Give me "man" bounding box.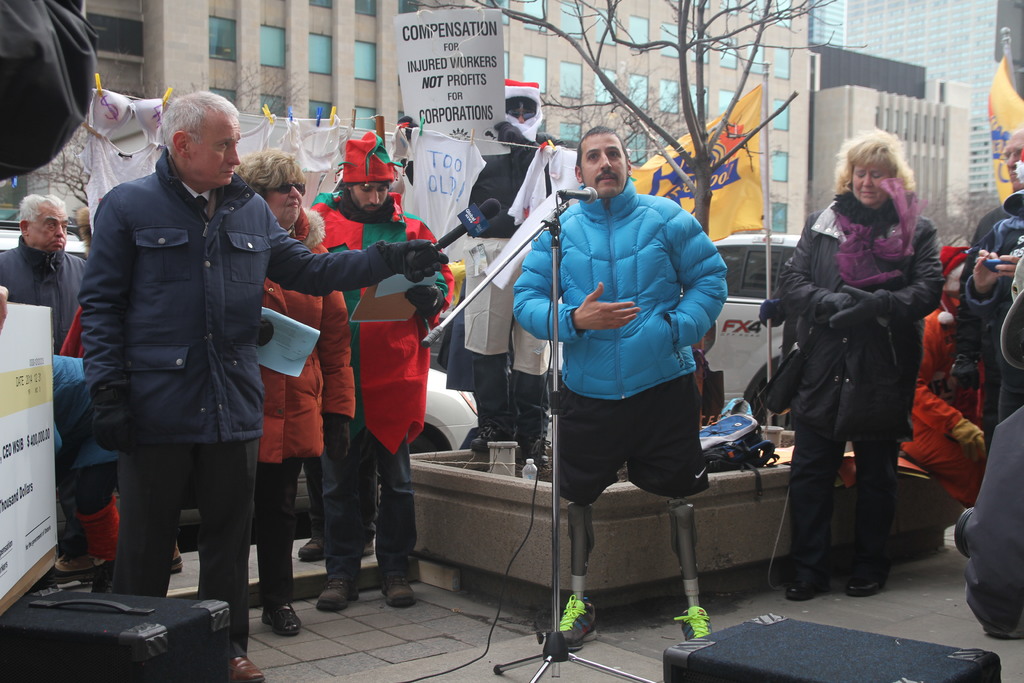
detection(307, 128, 447, 605).
